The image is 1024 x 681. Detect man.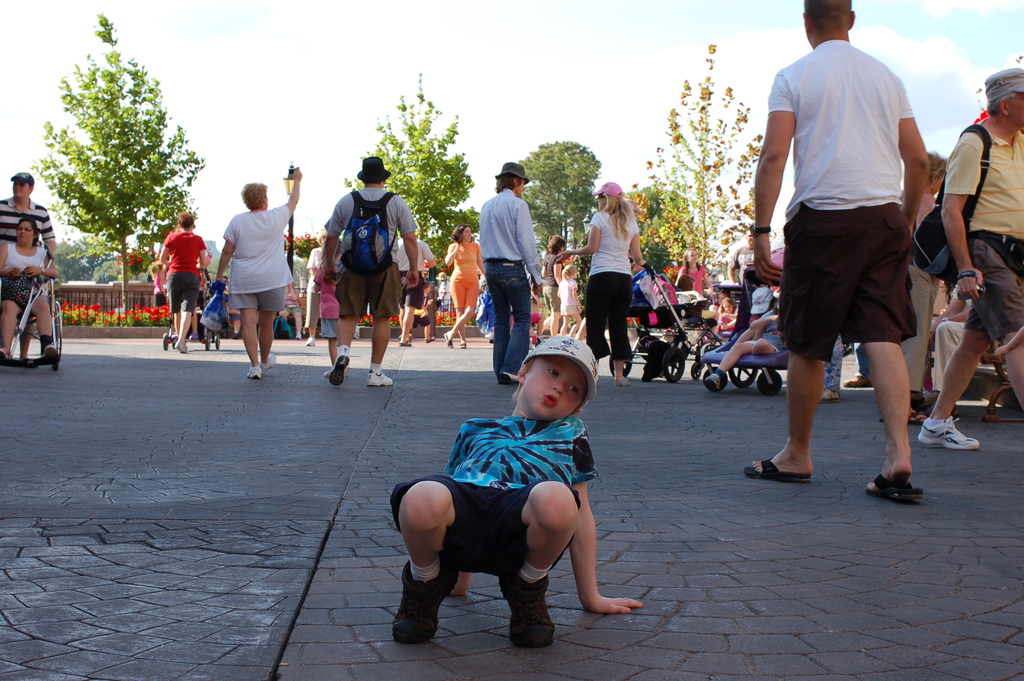
Detection: <bbox>481, 158, 549, 392</bbox>.
